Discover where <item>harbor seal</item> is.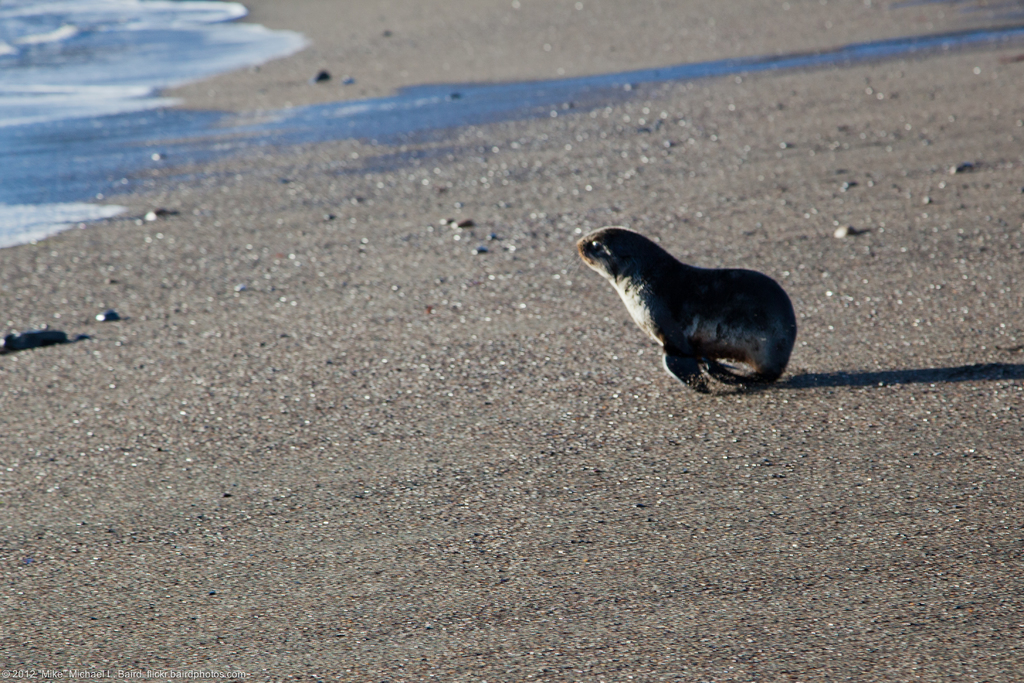
Discovered at <bbox>575, 229, 798, 393</bbox>.
